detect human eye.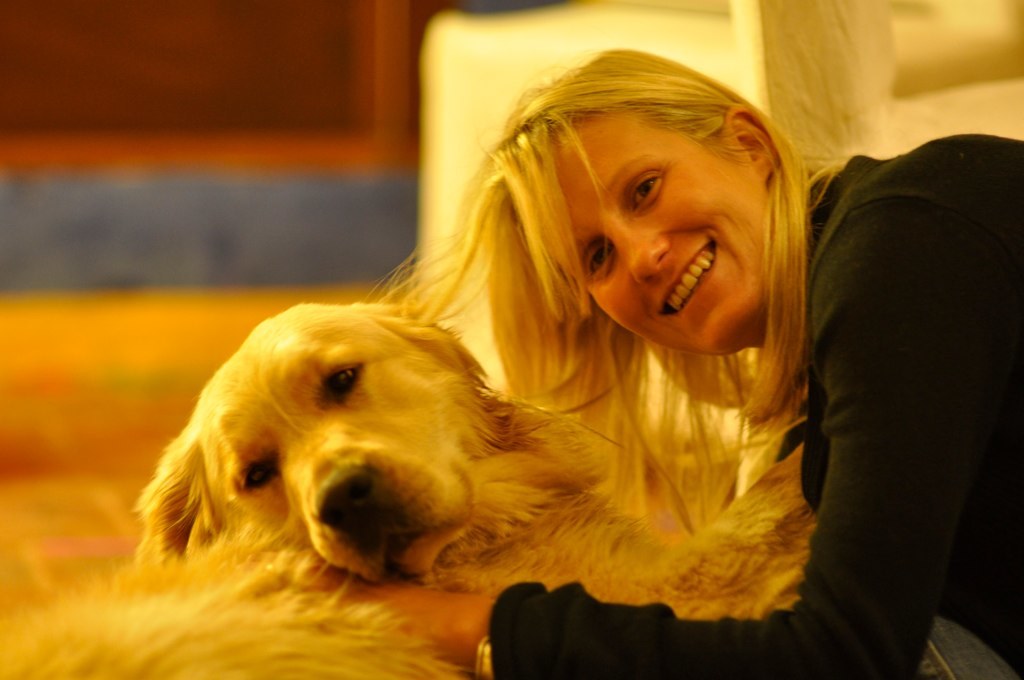
Detected at Rect(627, 165, 663, 213).
